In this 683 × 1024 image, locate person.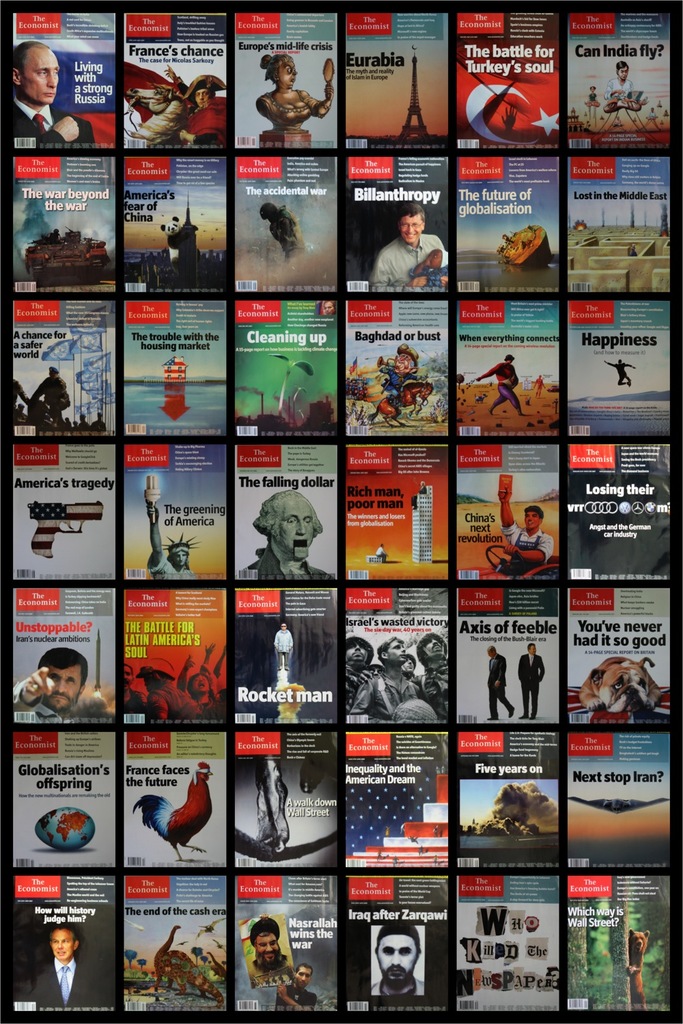
Bounding box: x1=602 y1=59 x2=652 y2=111.
